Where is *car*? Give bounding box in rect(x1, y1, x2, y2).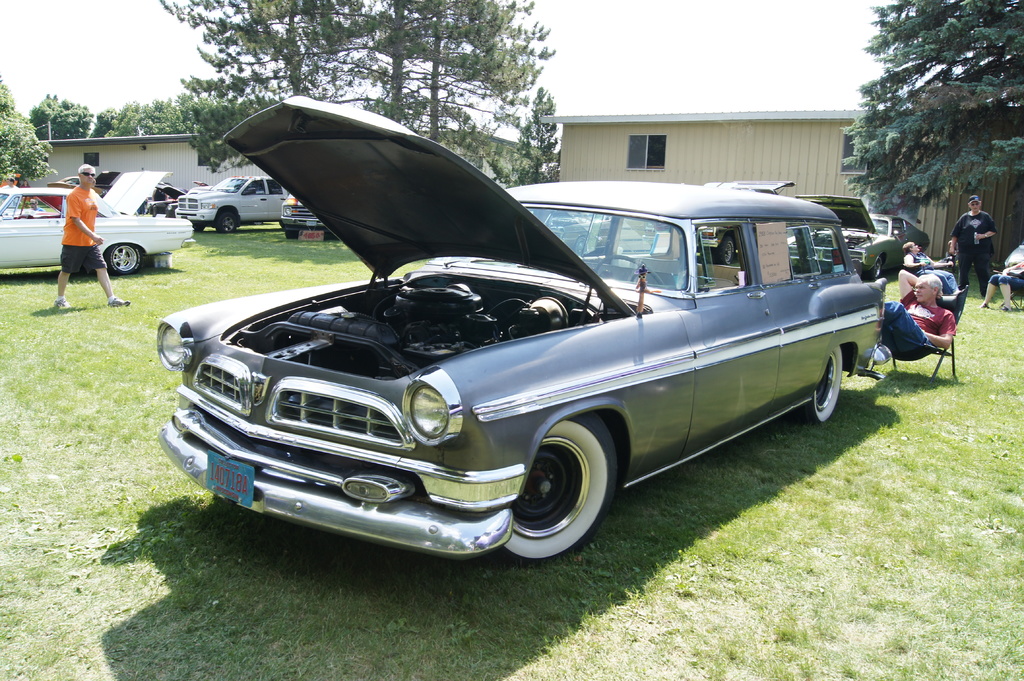
rect(154, 98, 889, 554).
